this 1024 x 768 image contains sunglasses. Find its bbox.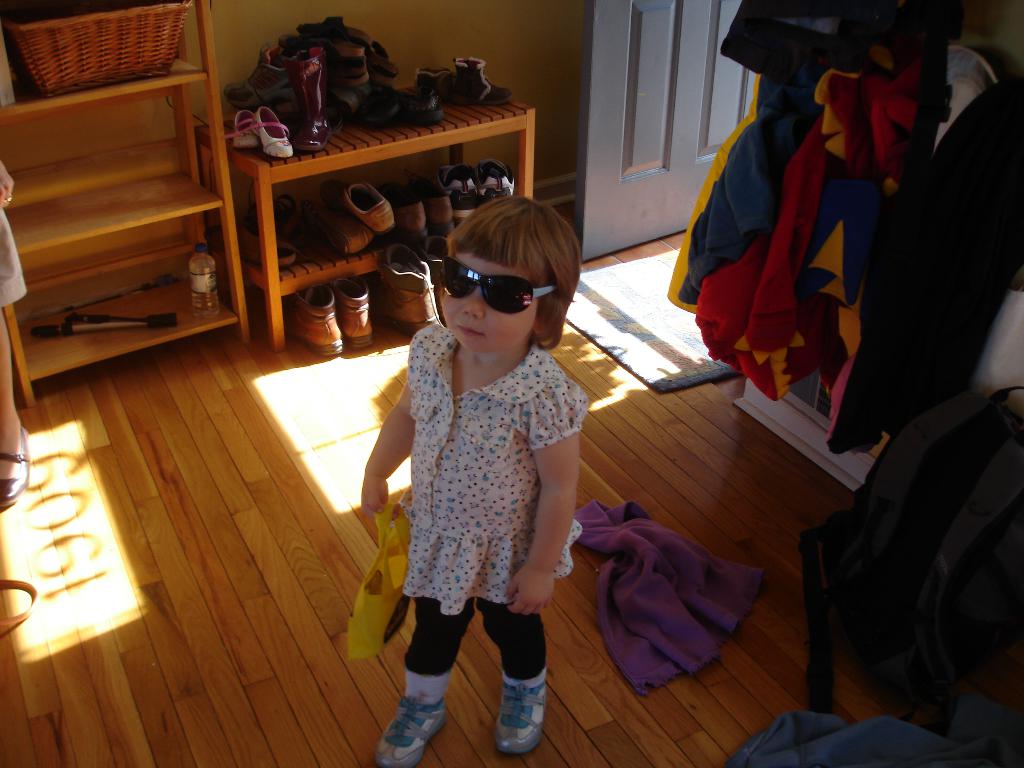
<bbox>440, 257, 555, 315</bbox>.
